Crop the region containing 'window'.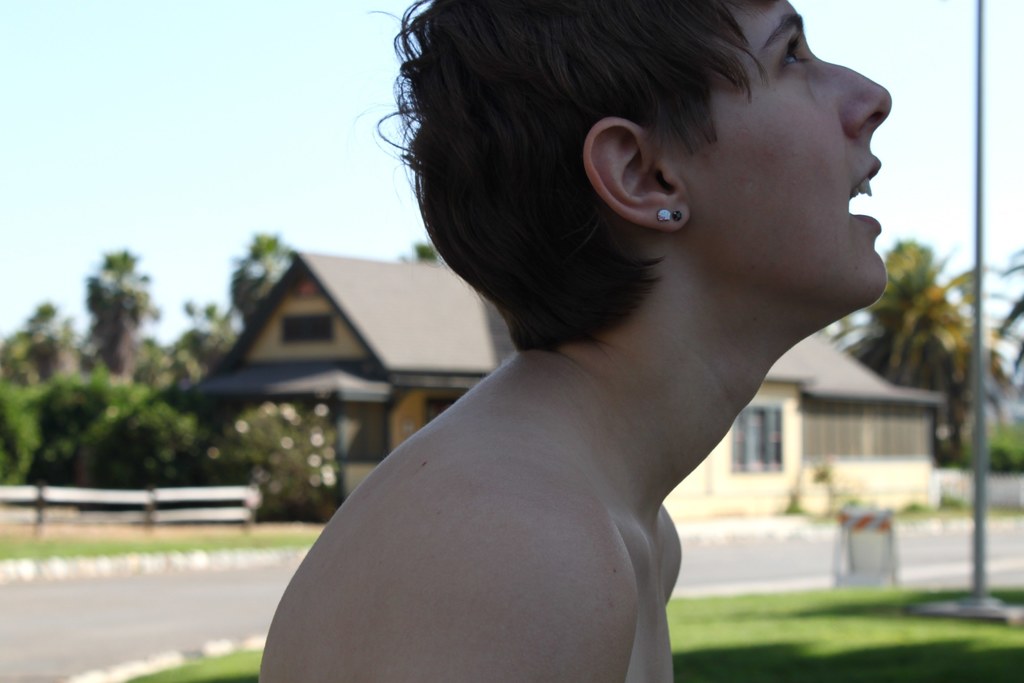
Crop region: select_region(423, 399, 458, 425).
